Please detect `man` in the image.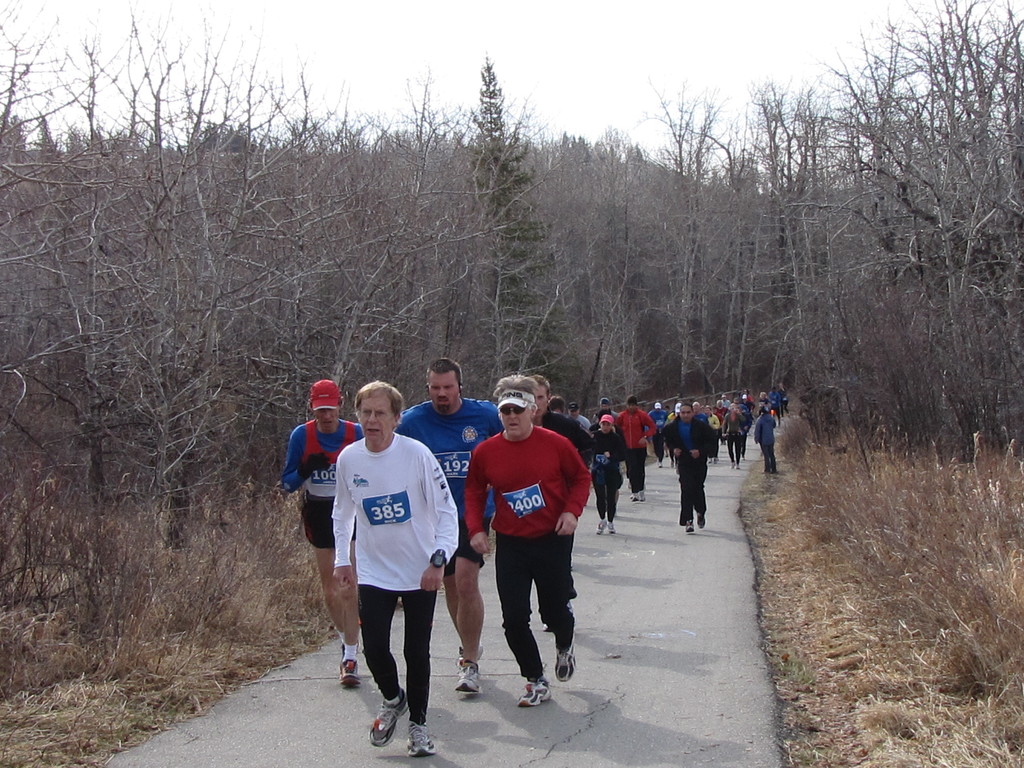
select_region(322, 374, 457, 762).
